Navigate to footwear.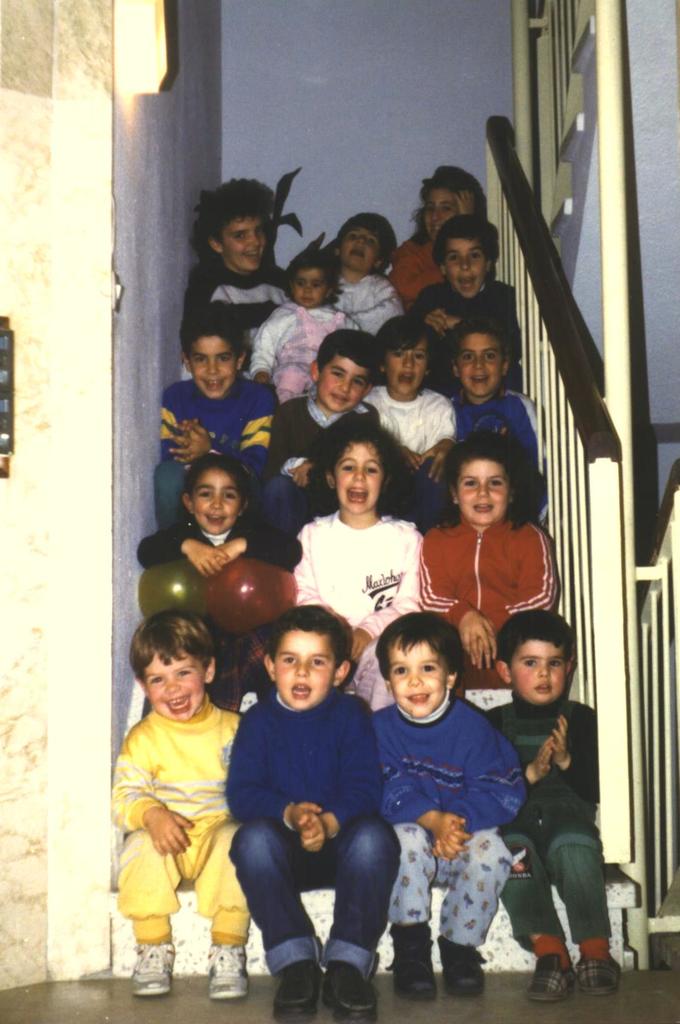
Navigation target: rect(314, 961, 373, 1023).
